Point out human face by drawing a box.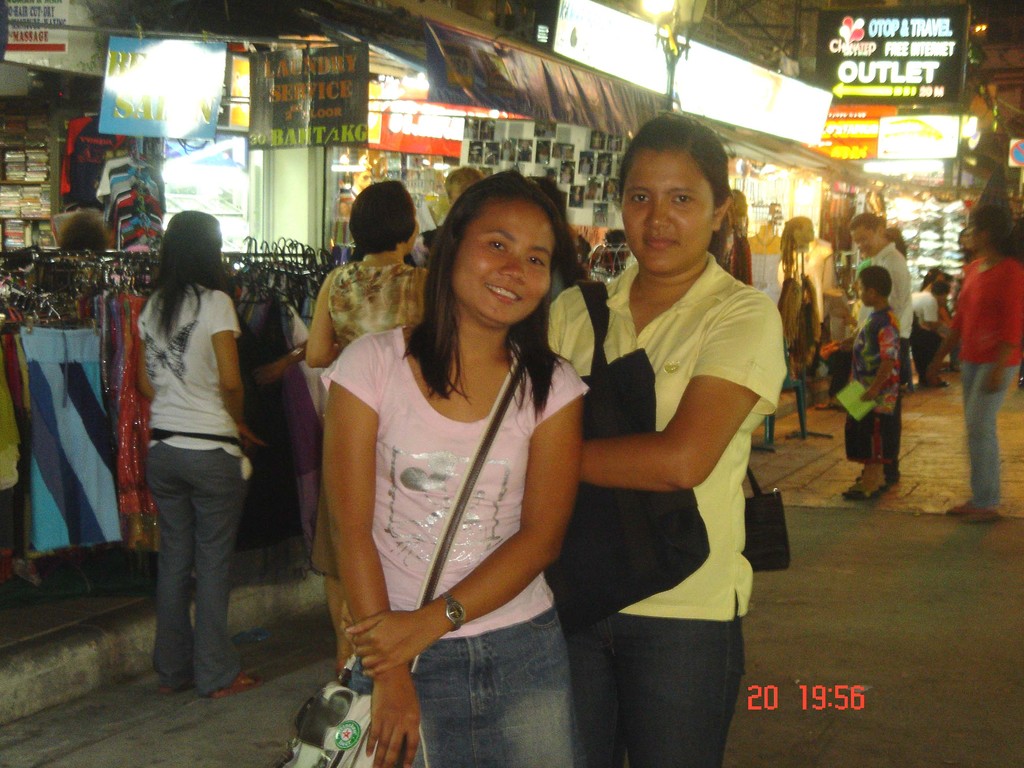
BBox(850, 225, 888, 255).
